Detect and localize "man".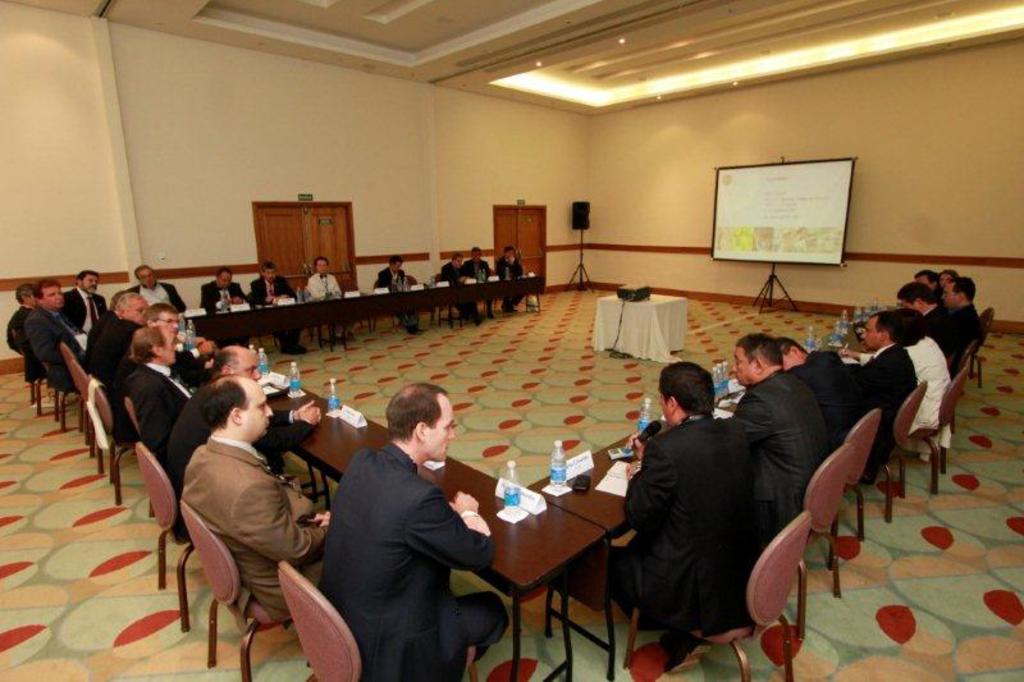
Localized at [591,356,786,676].
